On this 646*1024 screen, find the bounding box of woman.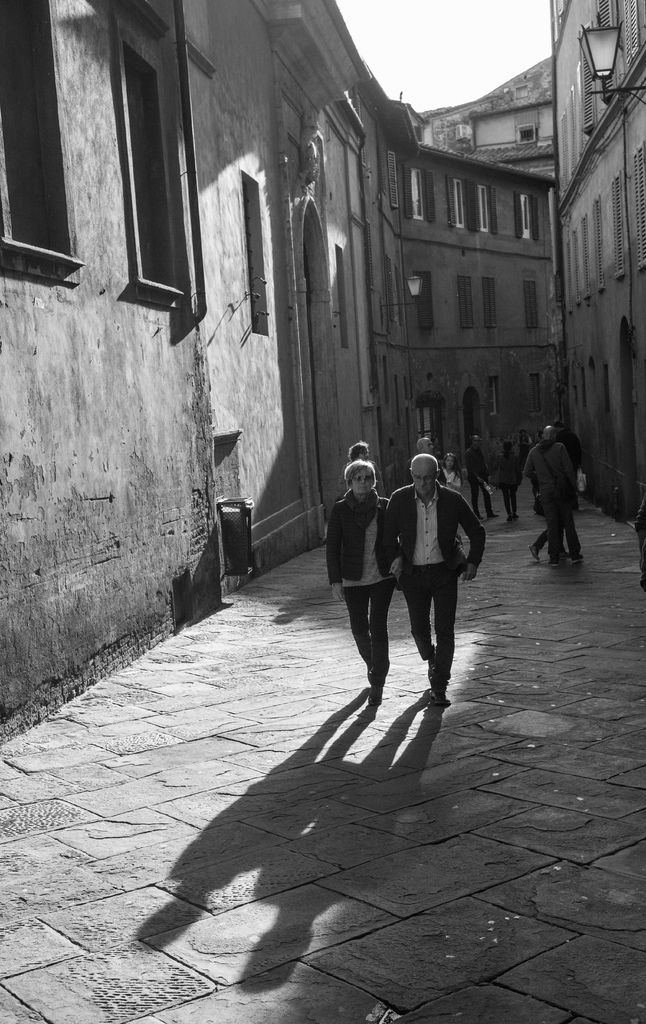
Bounding box: 529, 428, 592, 557.
